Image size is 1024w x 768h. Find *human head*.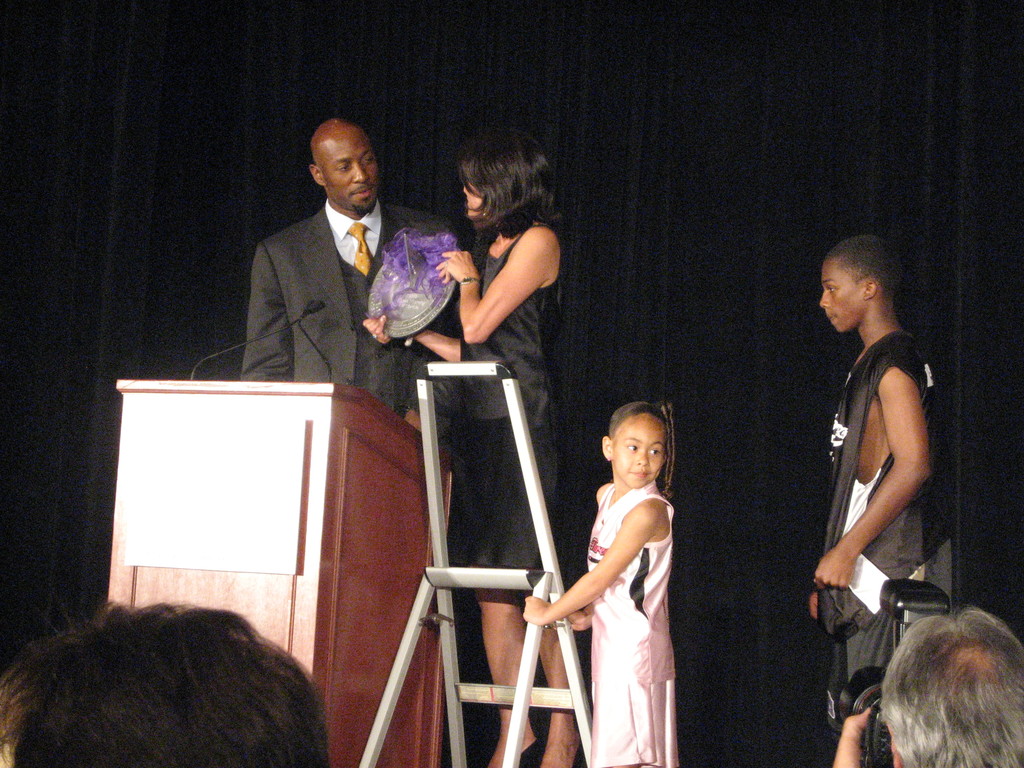
<box>601,399,669,490</box>.
